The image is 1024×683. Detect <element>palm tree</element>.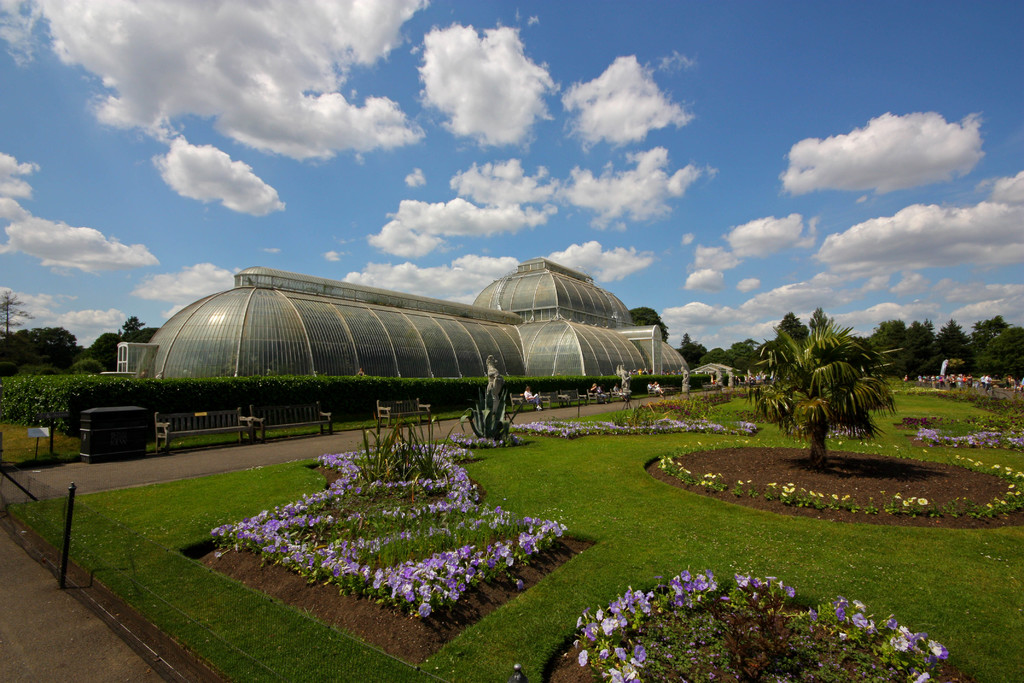
Detection: 466 372 524 461.
